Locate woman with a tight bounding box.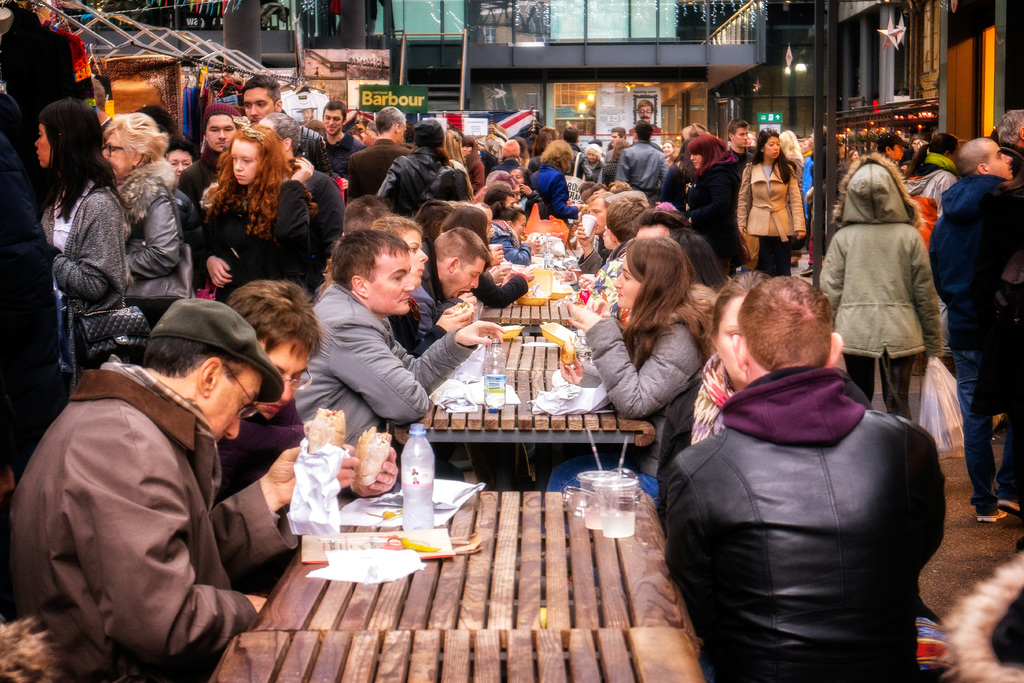
903:131:956:260.
